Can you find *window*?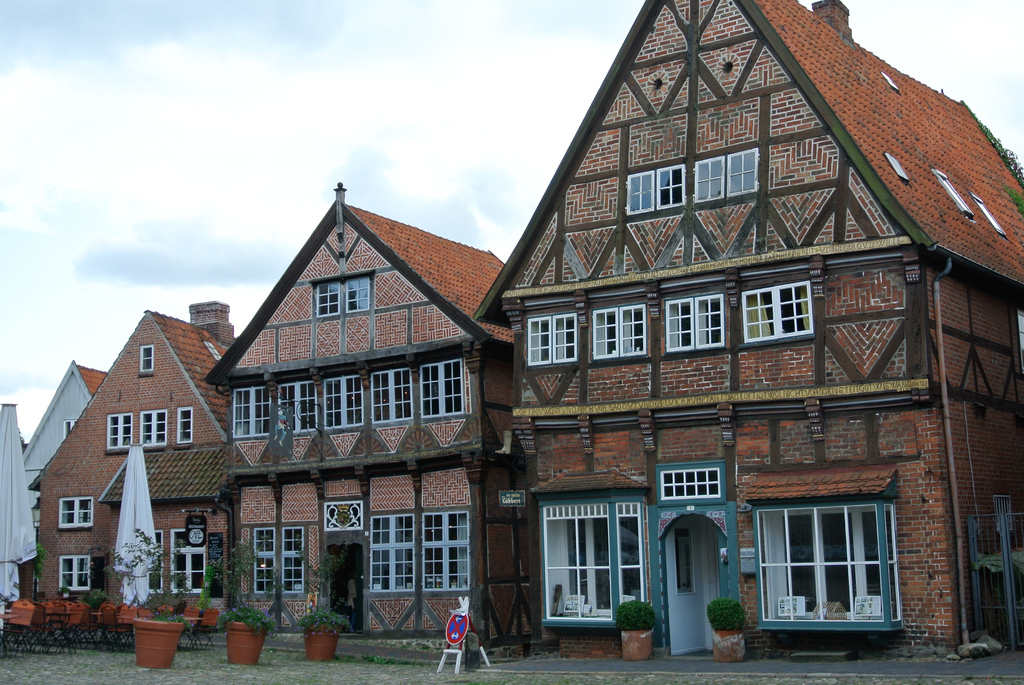
Yes, bounding box: left=621, top=161, right=691, bottom=216.
